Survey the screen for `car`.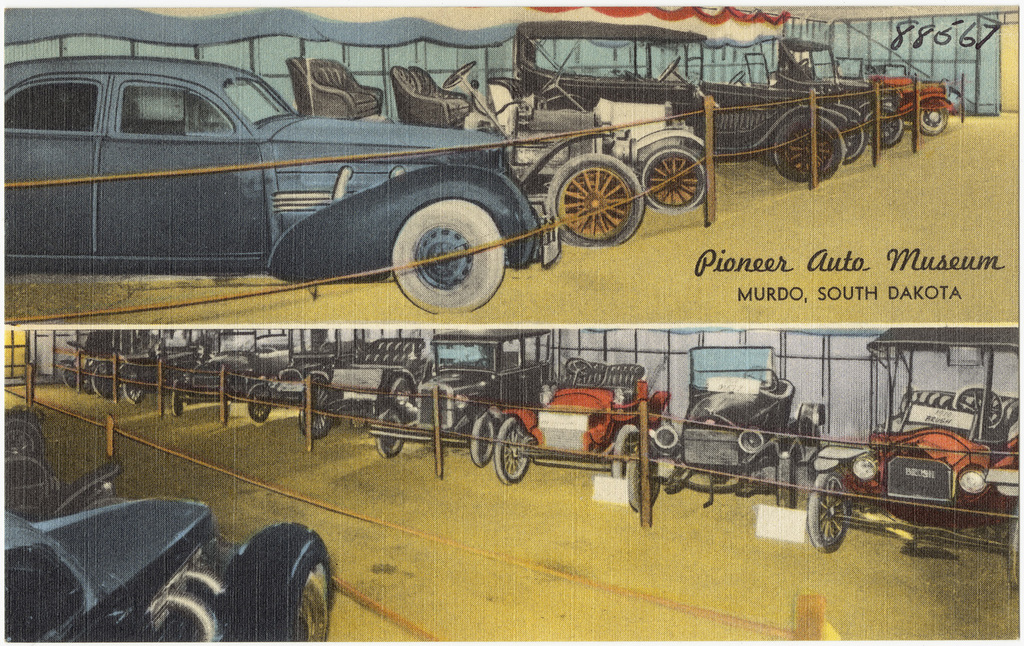
Survey found: crop(4, 403, 343, 639).
